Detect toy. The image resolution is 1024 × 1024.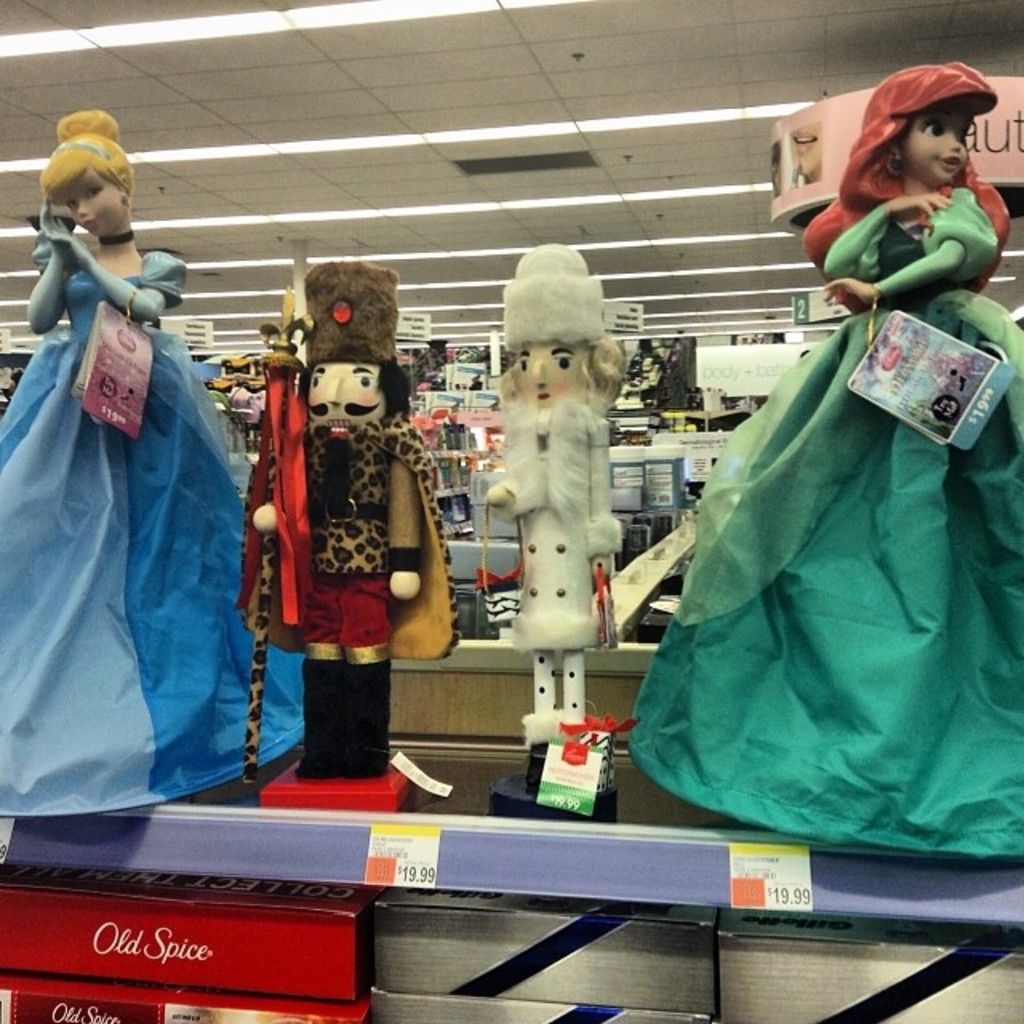
Rect(632, 58, 1022, 888).
